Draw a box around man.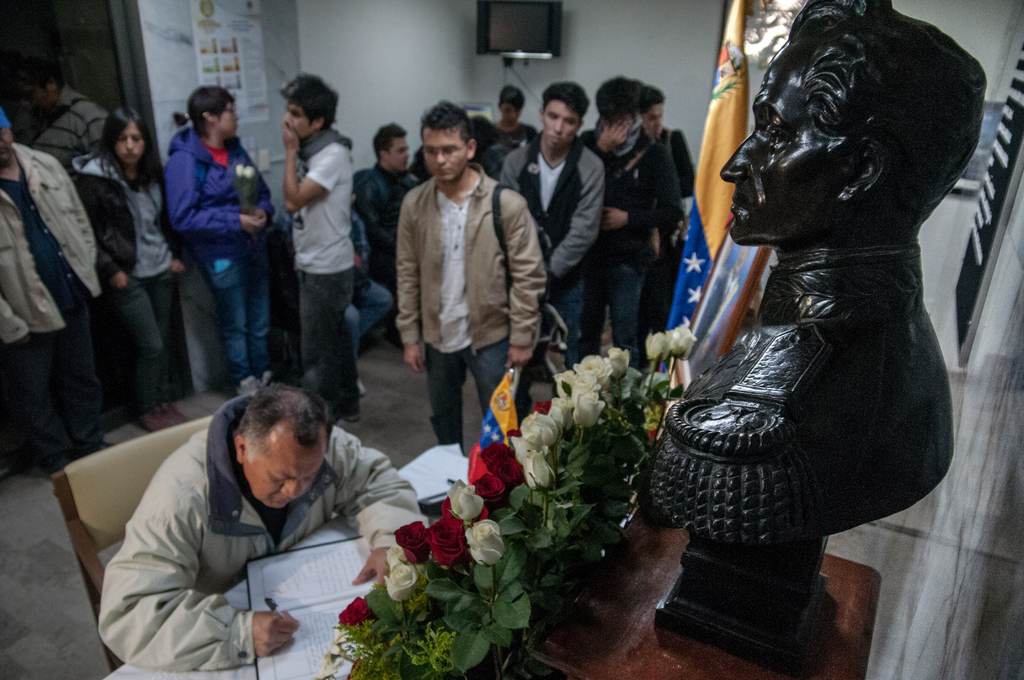
BBox(396, 95, 548, 457).
